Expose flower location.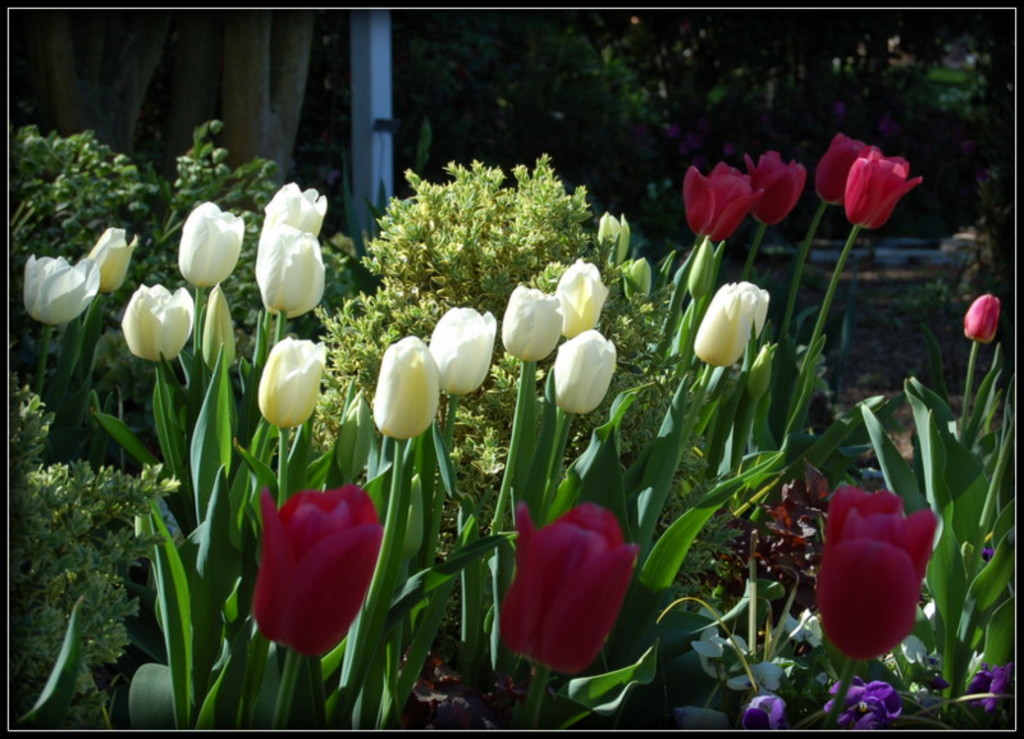
Exposed at (x1=497, y1=503, x2=636, y2=672).
